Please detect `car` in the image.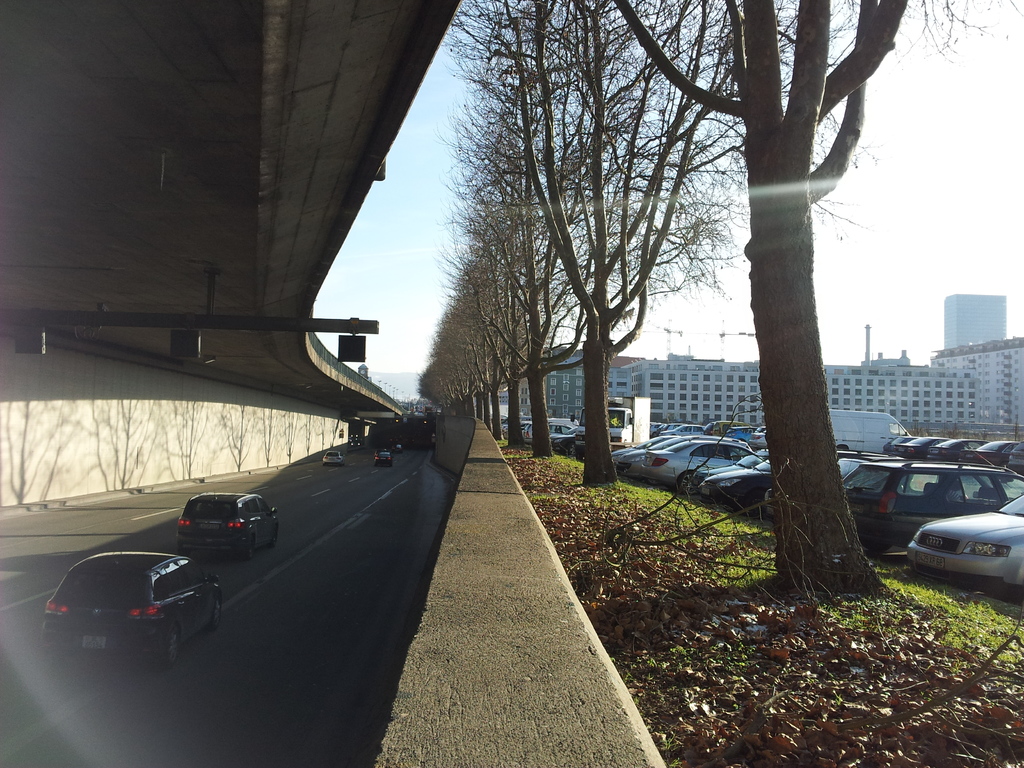
bbox=[172, 490, 282, 560].
